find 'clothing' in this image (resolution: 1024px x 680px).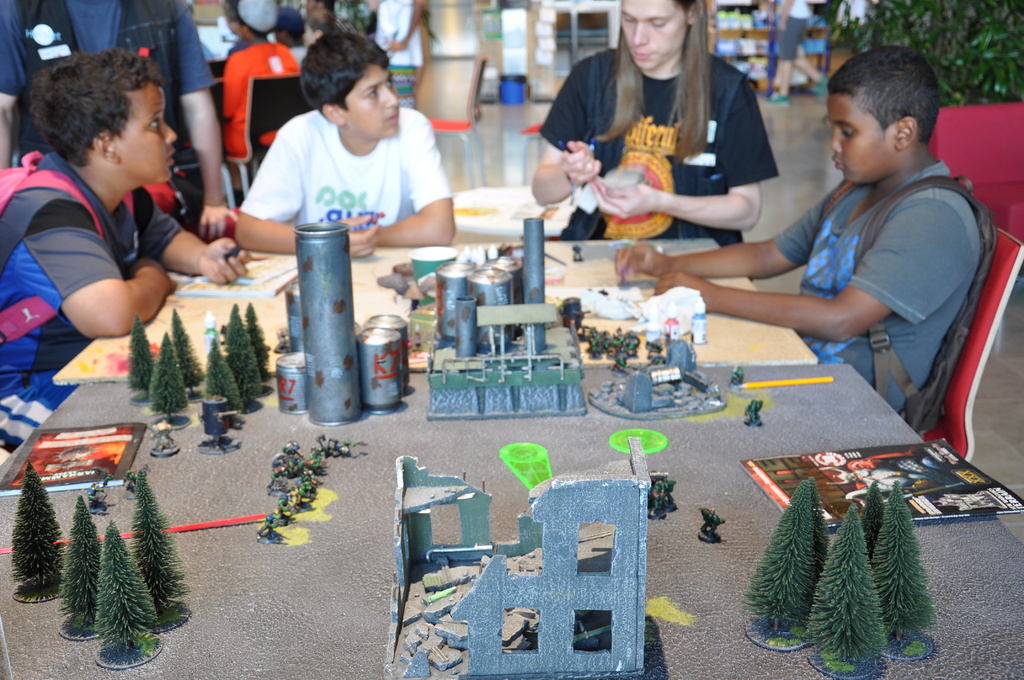
{"x1": 775, "y1": 167, "x2": 982, "y2": 415}.
